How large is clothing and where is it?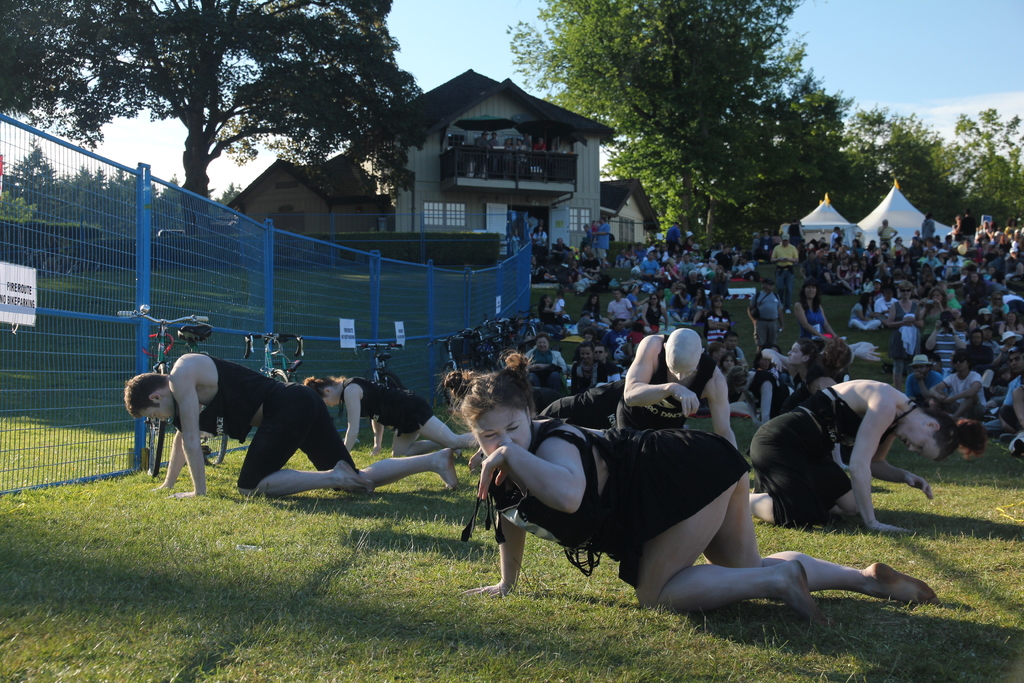
Bounding box: x1=617 y1=253 x2=628 y2=265.
